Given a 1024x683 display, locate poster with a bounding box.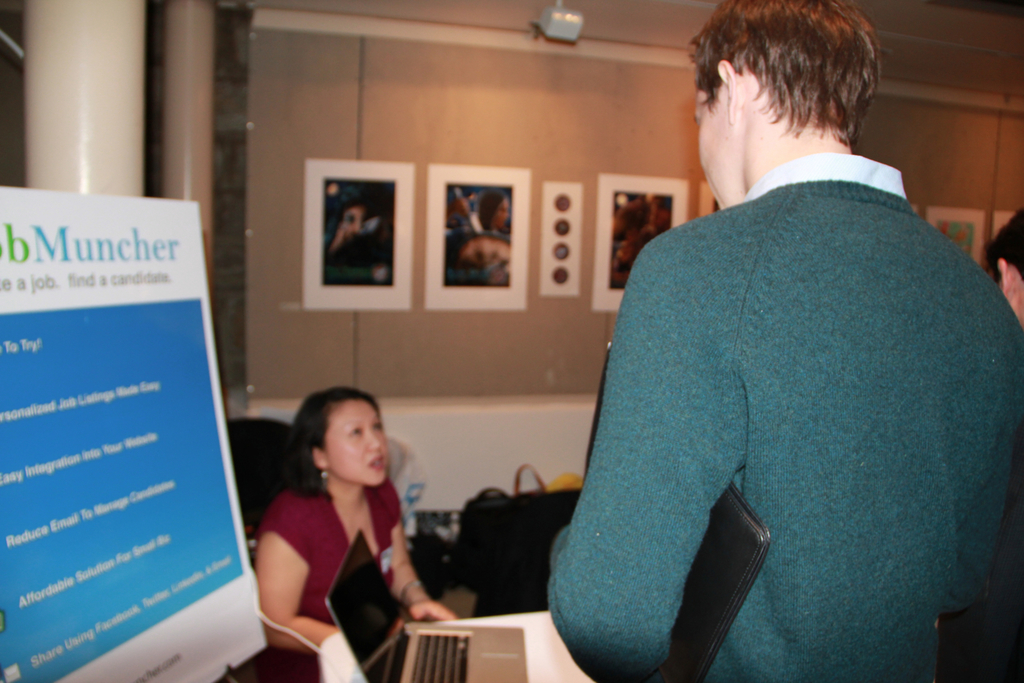
Located: <box>447,177,506,287</box>.
